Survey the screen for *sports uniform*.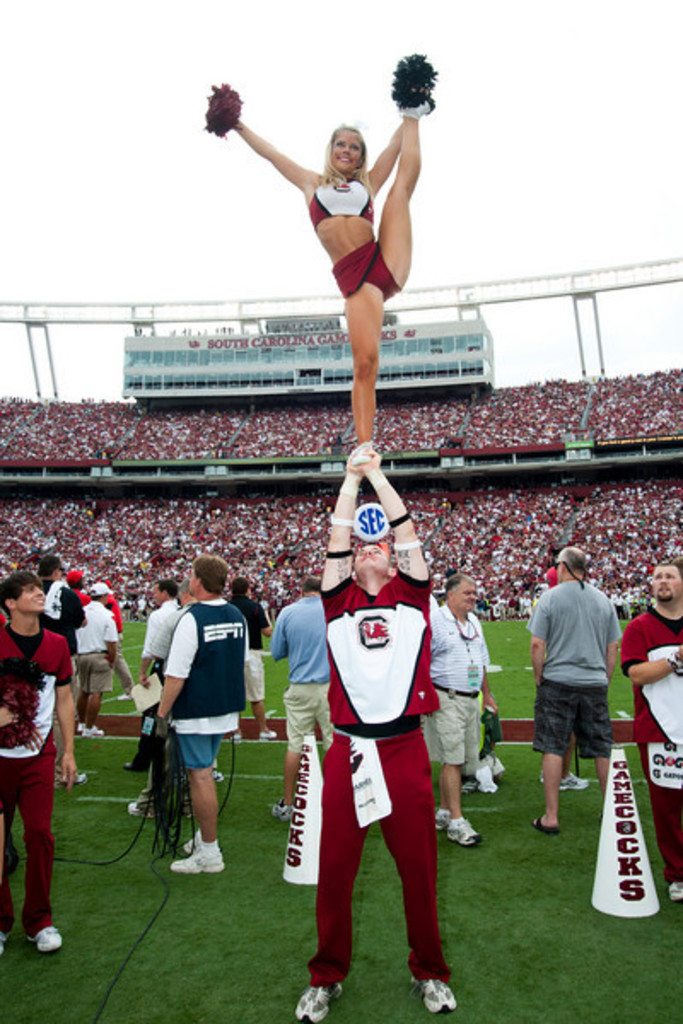
Survey found: 307, 96, 430, 468.
